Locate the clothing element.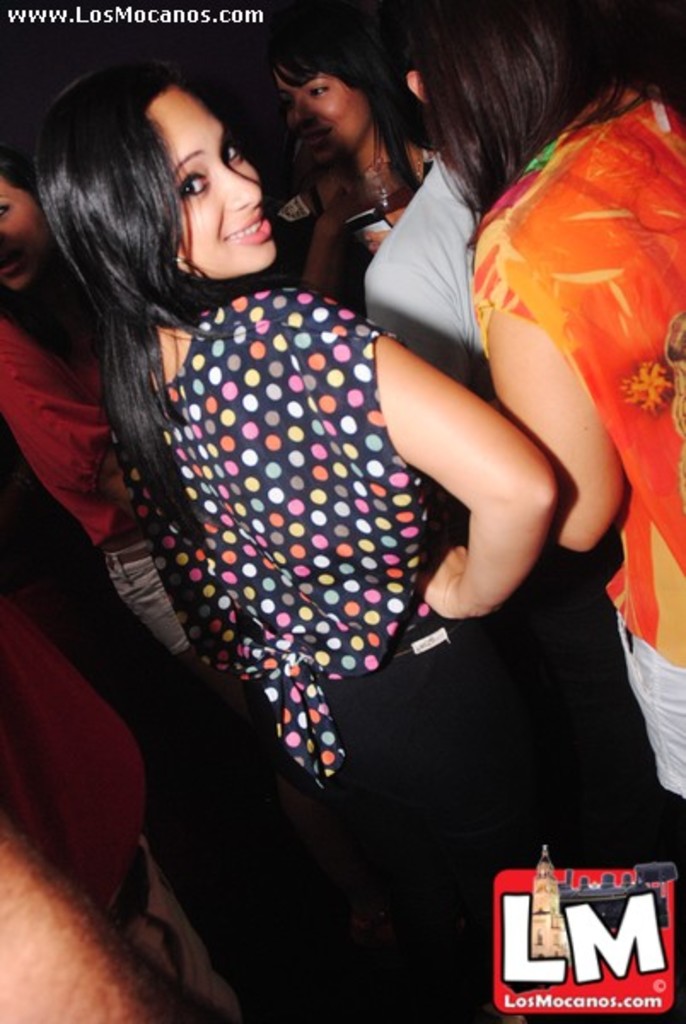
Element bbox: (0, 305, 191, 664).
